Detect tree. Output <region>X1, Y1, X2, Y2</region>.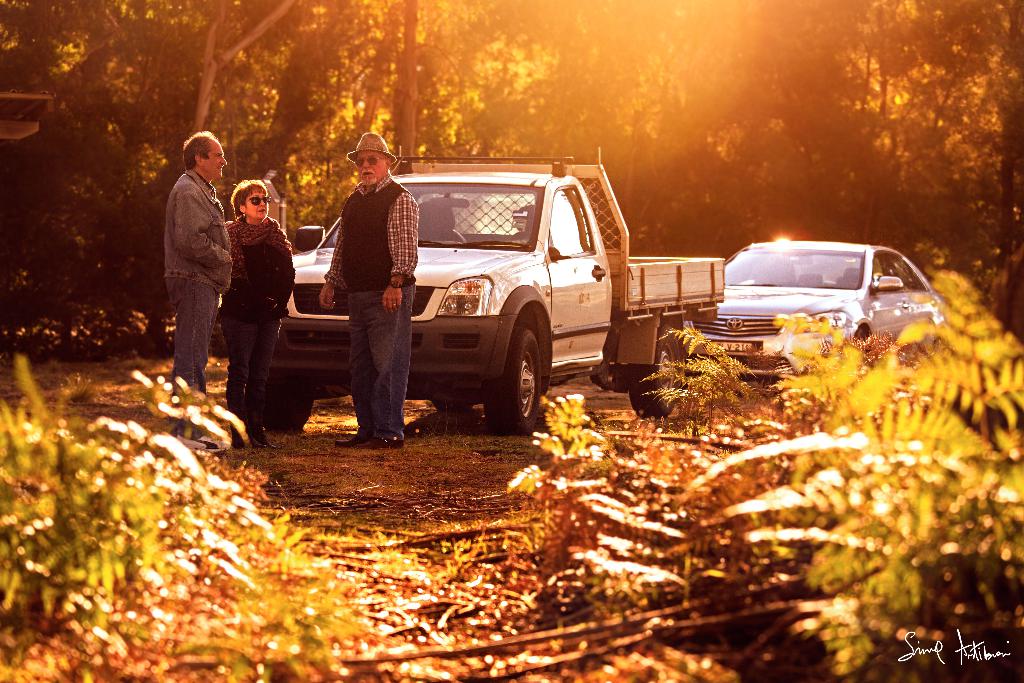
<region>87, 0, 352, 236</region>.
